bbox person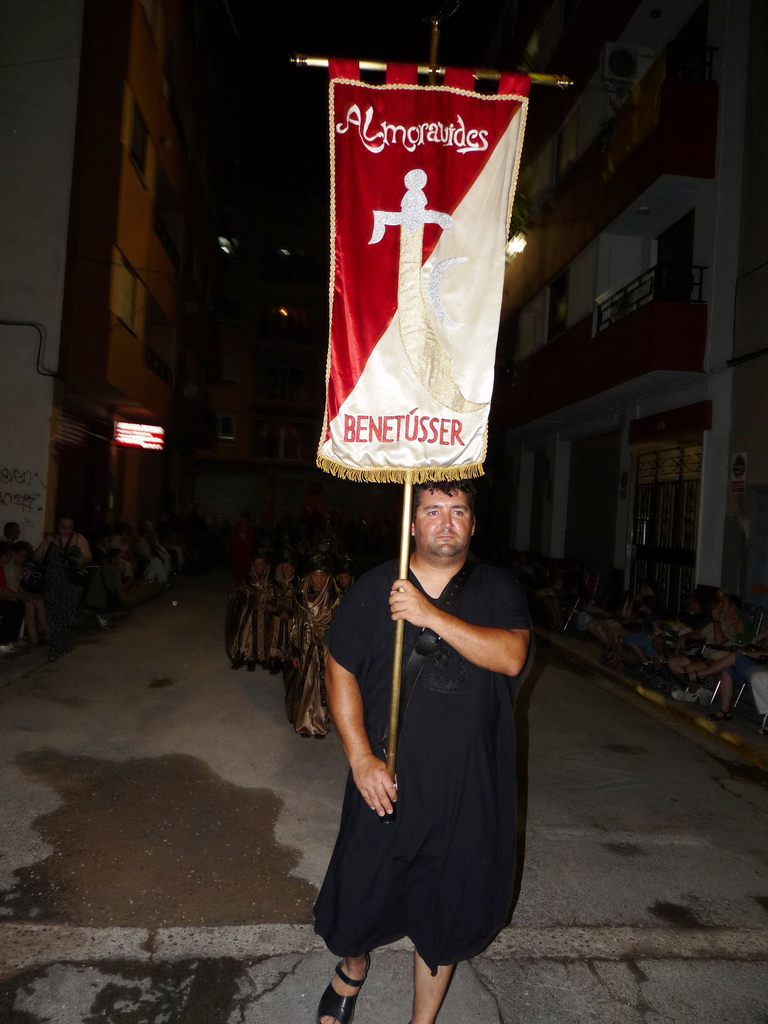
box=[728, 607, 767, 715]
